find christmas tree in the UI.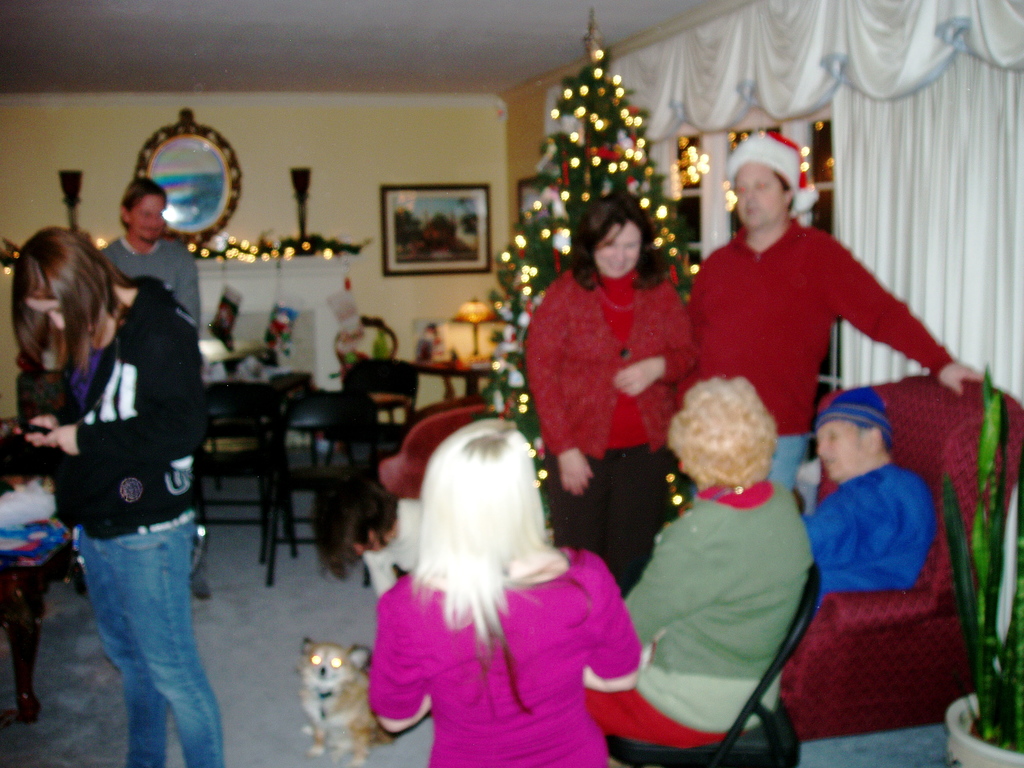
UI element at 493,8,691,541.
